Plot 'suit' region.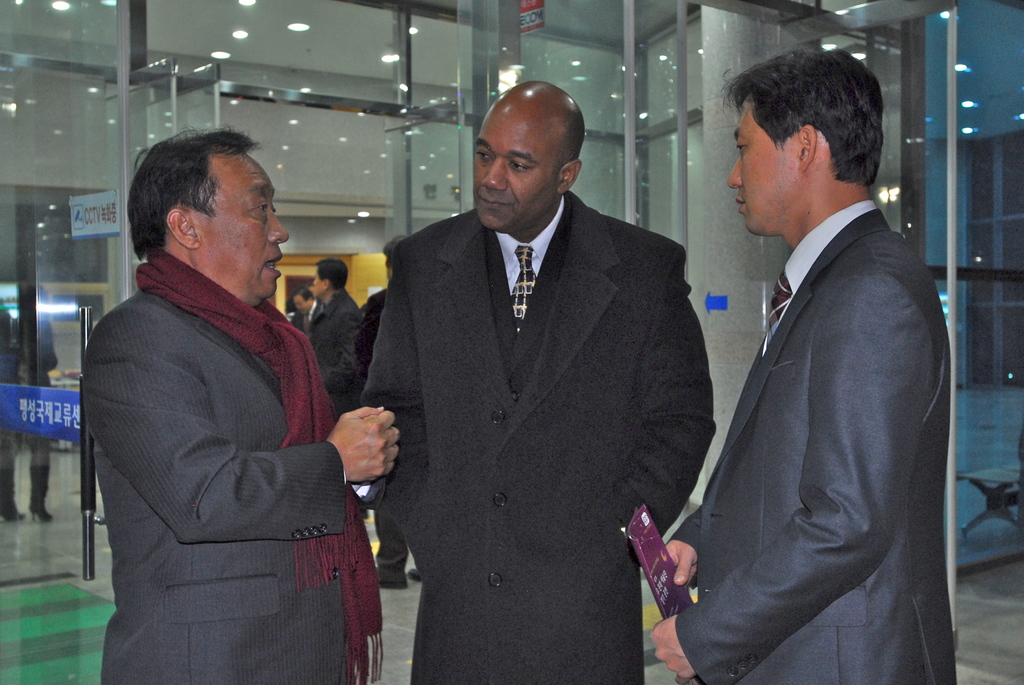
Plotted at <region>668, 199, 957, 684</region>.
